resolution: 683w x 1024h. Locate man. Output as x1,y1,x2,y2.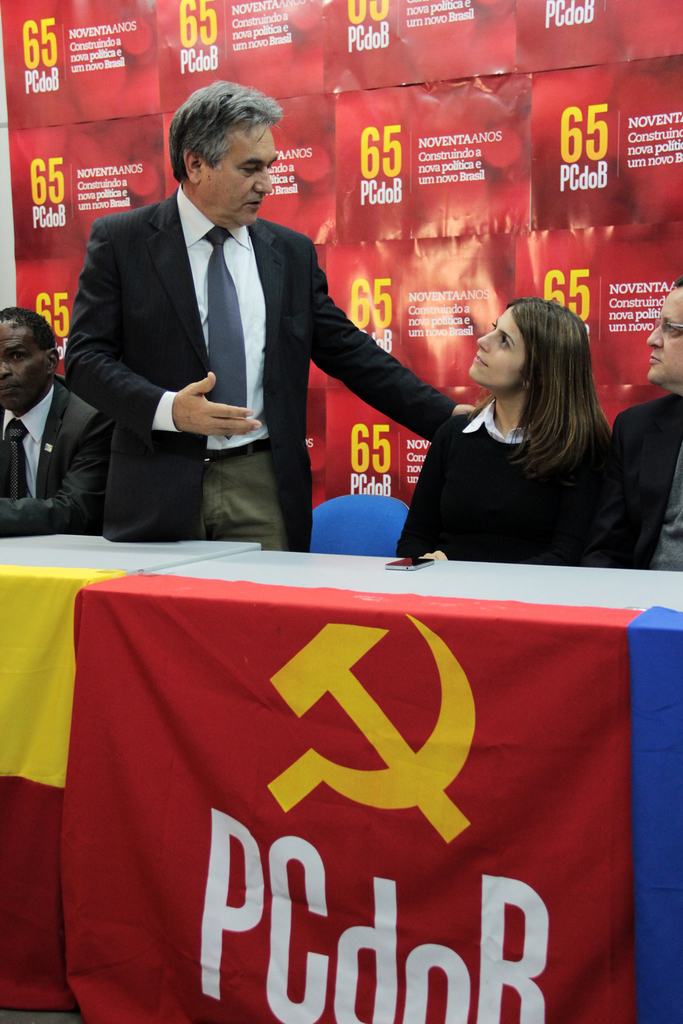
52,92,414,559.
